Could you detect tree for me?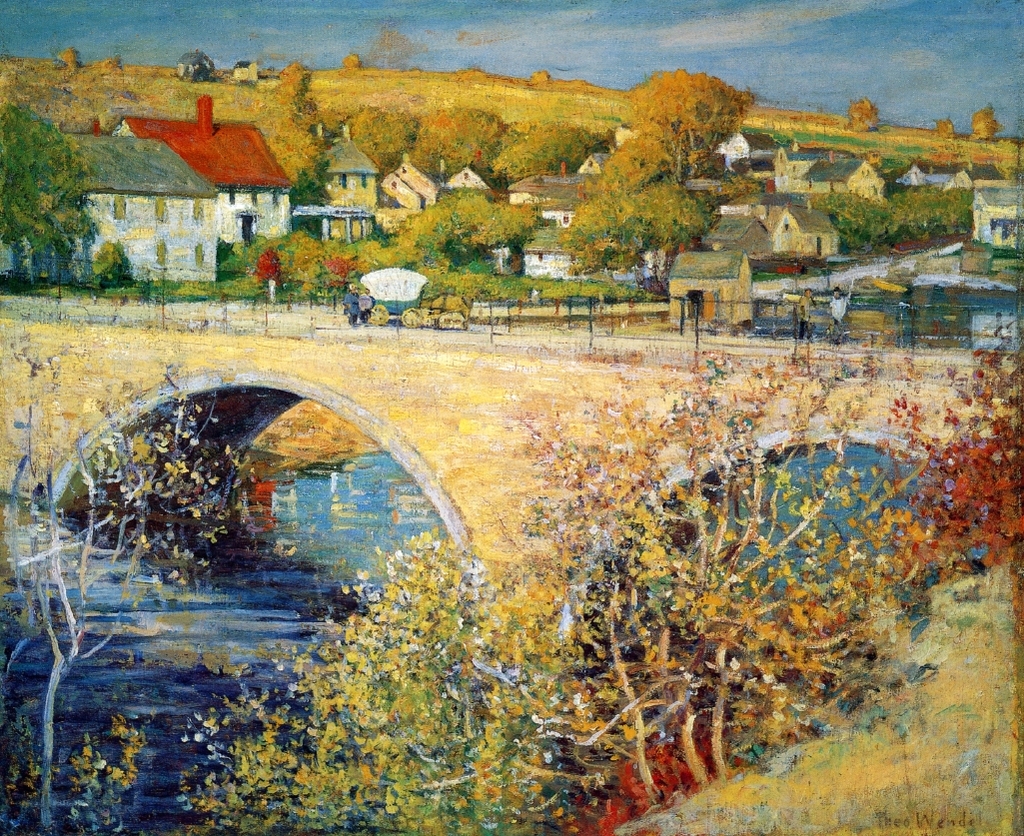
Detection result: [left=491, top=118, right=590, bottom=183].
